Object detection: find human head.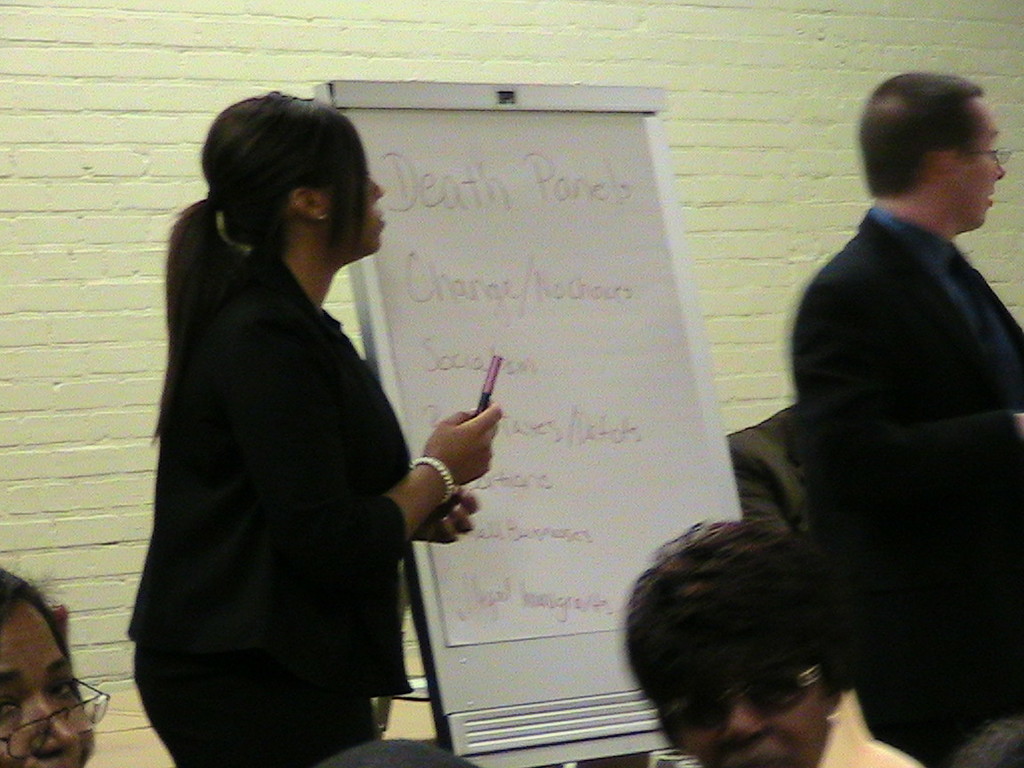
box(860, 70, 1012, 228).
